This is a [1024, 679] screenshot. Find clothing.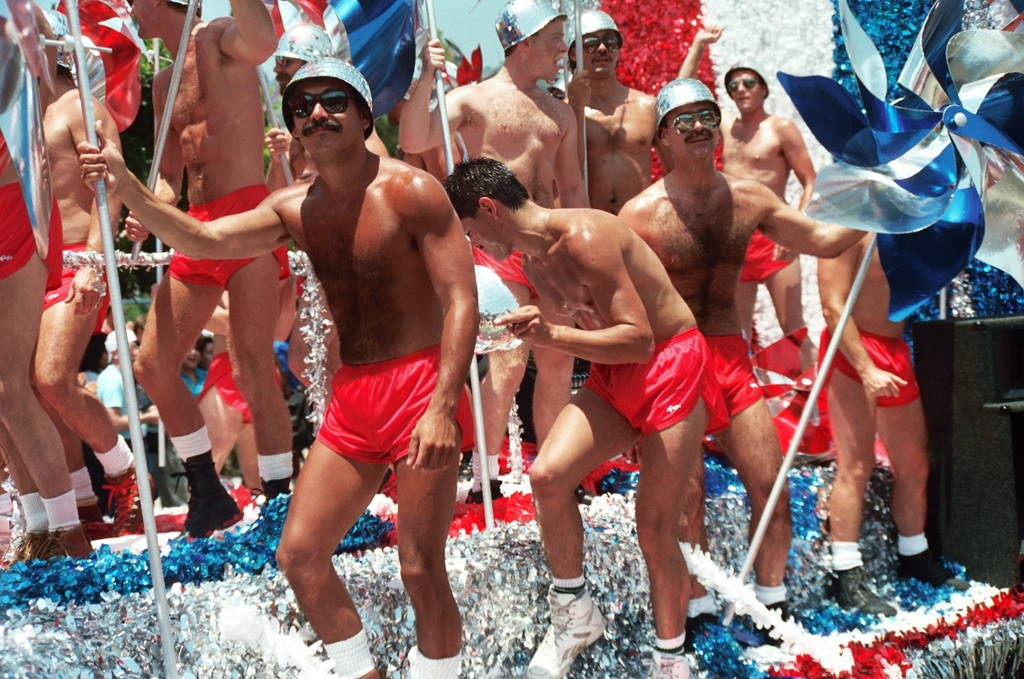
Bounding box: [x1=0, y1=174, x2=71, y2=285].
